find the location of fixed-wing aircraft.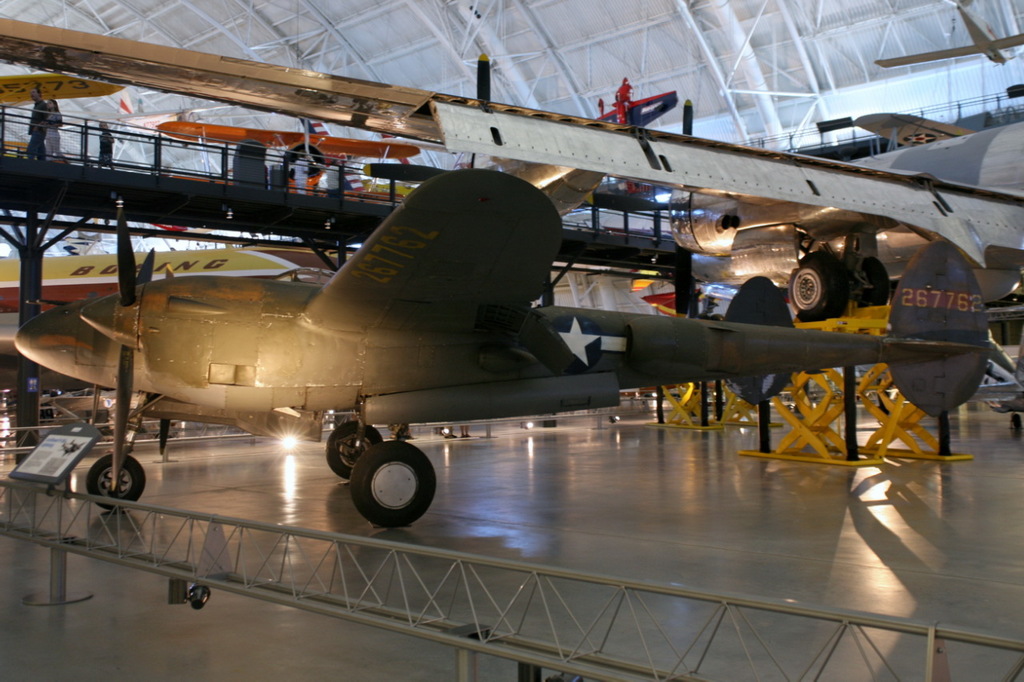
Location: x1=14 y1=164 x2=975 y2=524.
